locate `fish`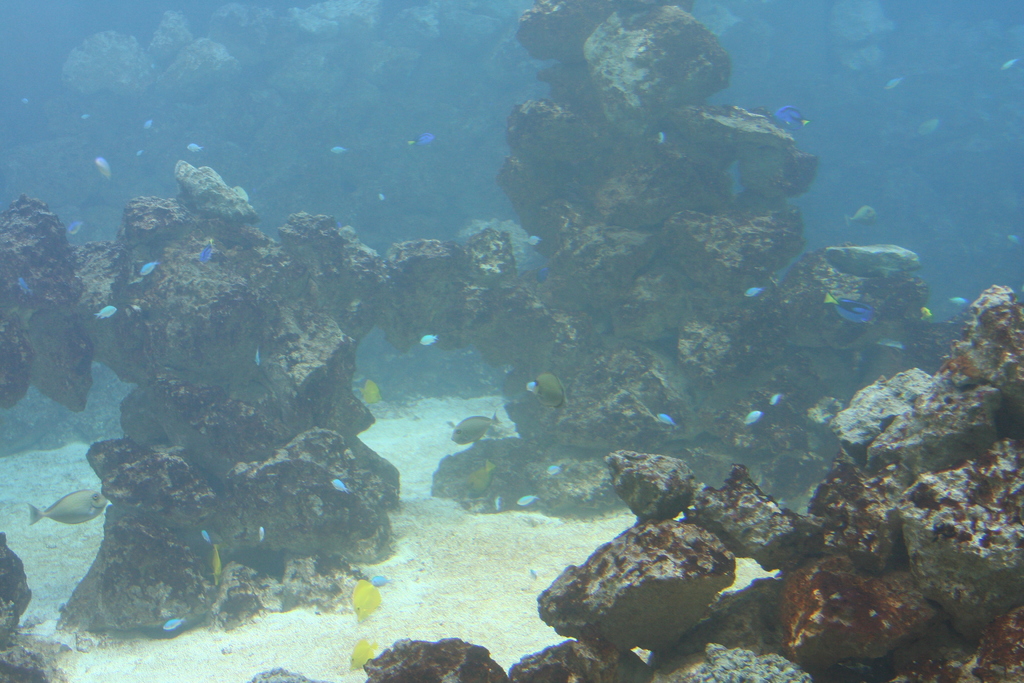
box=[768, 106, 804, 128]
